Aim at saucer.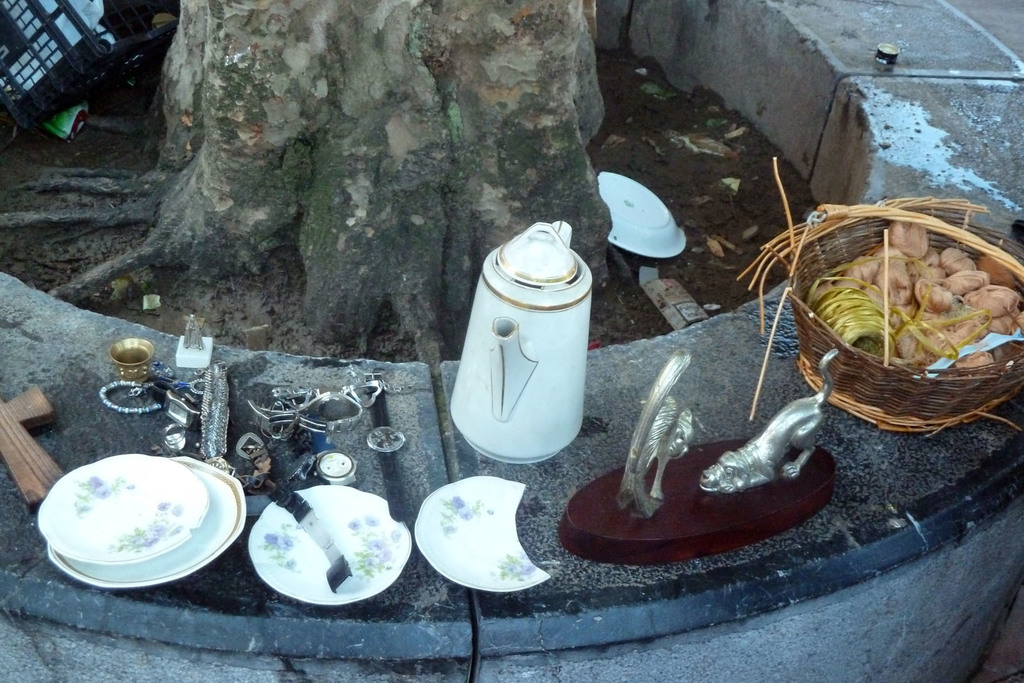
Aimed at <region>36, 456, 211, 566</region>.
